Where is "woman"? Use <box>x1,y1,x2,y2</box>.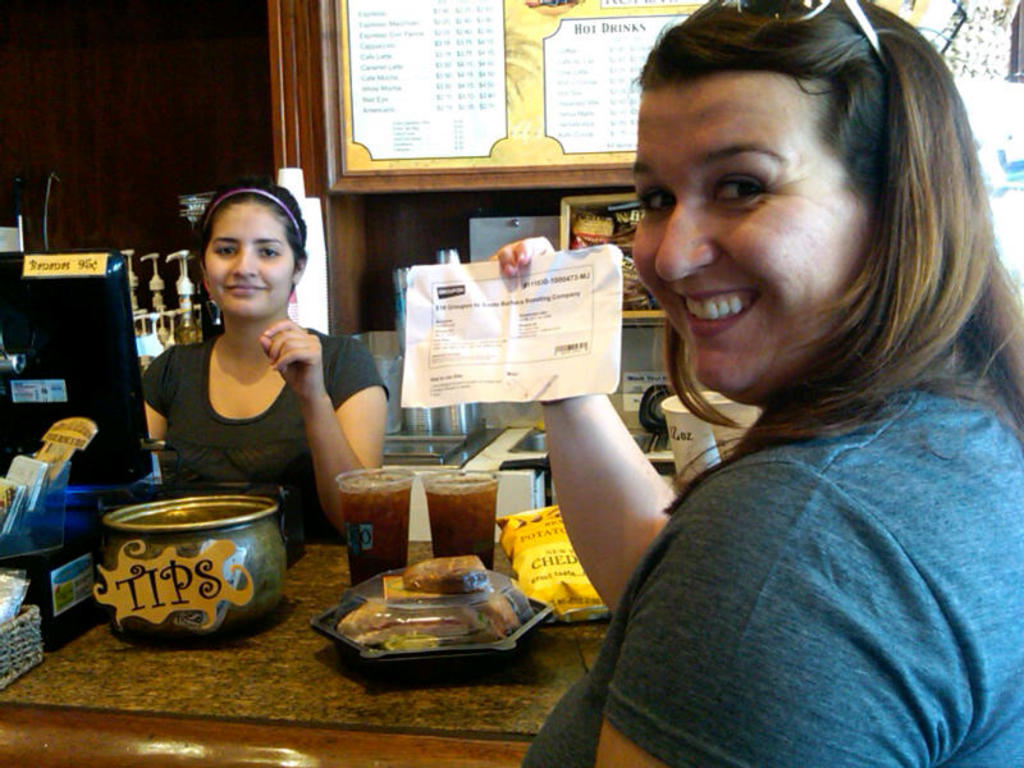
<box>488,0,1023,767</box>.
